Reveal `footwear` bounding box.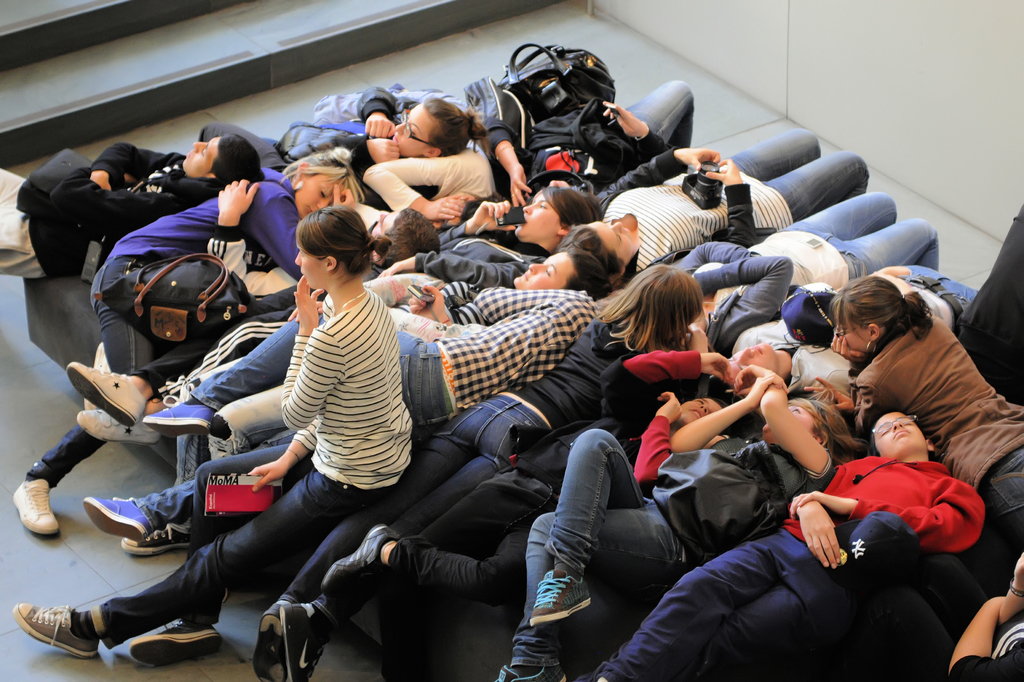
Revealed: {"left": 278, "top": 599, "right": 330, "bottom": 681}.
